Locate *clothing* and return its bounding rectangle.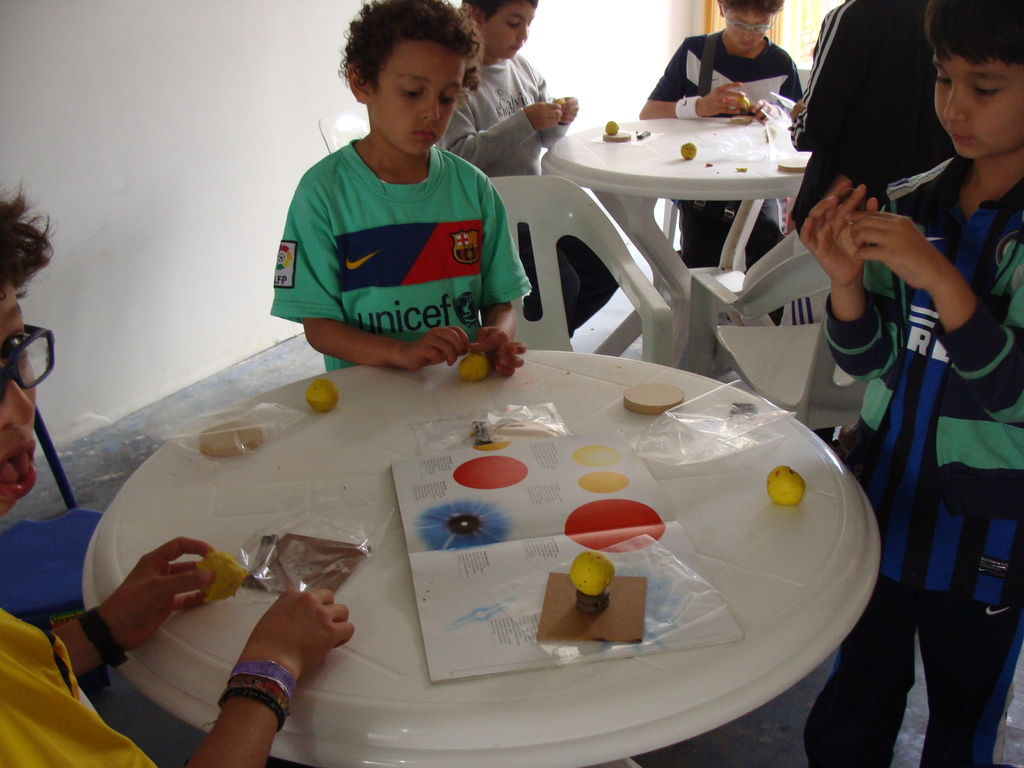
detection(812, 152, 1023, 765).
